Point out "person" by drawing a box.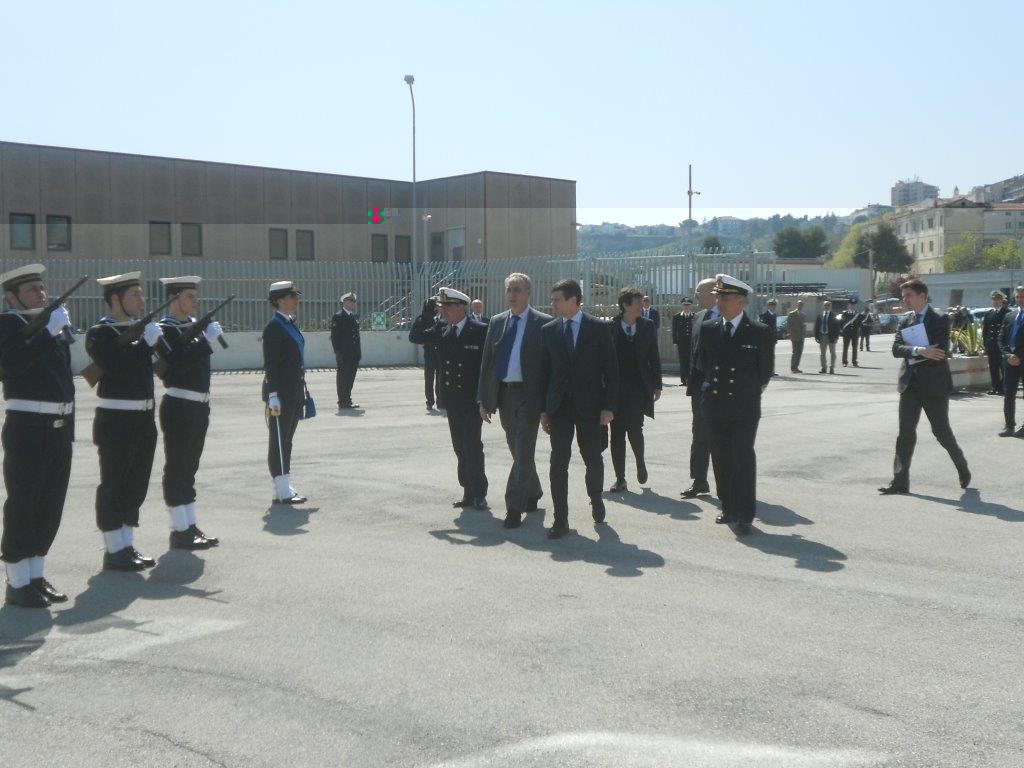
[x1=406, y1=285, x2=487, y2=511].
